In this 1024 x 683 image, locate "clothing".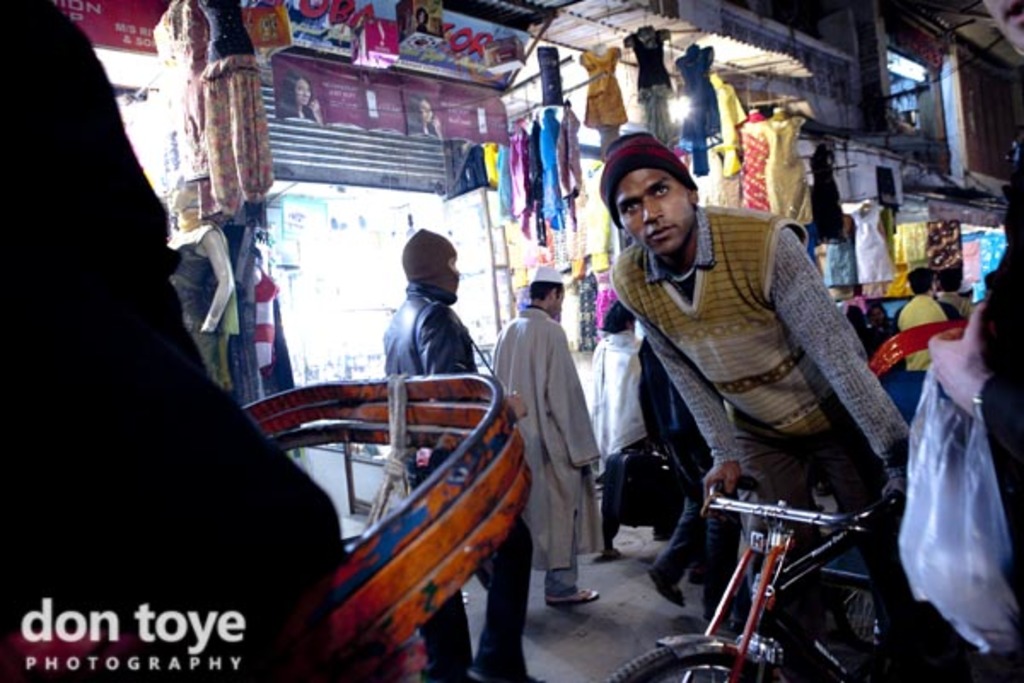
Bounding box: detection(589, 171, 898, 587).
